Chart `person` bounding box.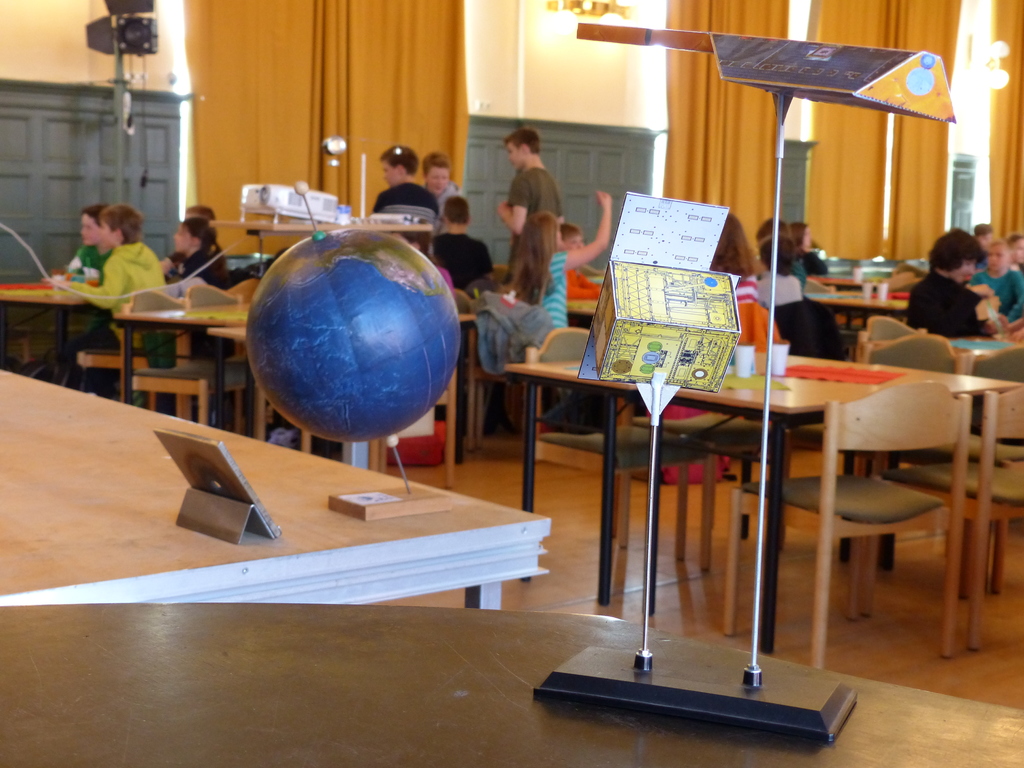
Charted: detection(493, 132, 563, 286).
